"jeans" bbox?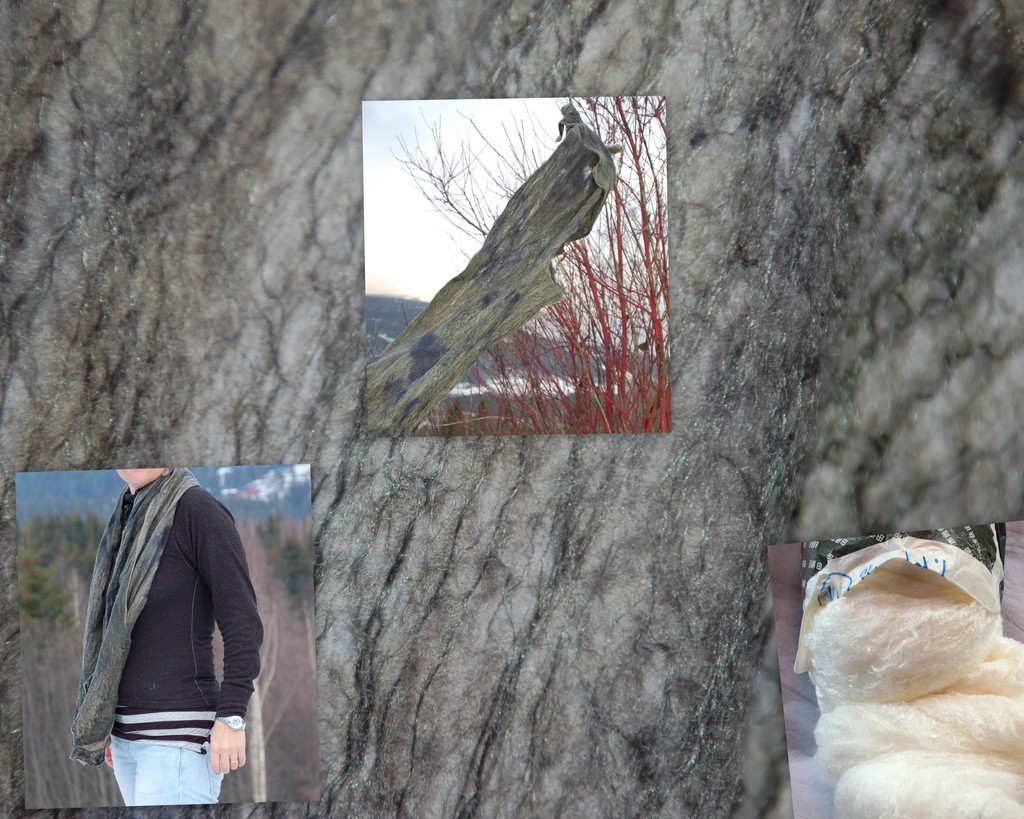
x1=109 y1=733 x2=225 y2=806
